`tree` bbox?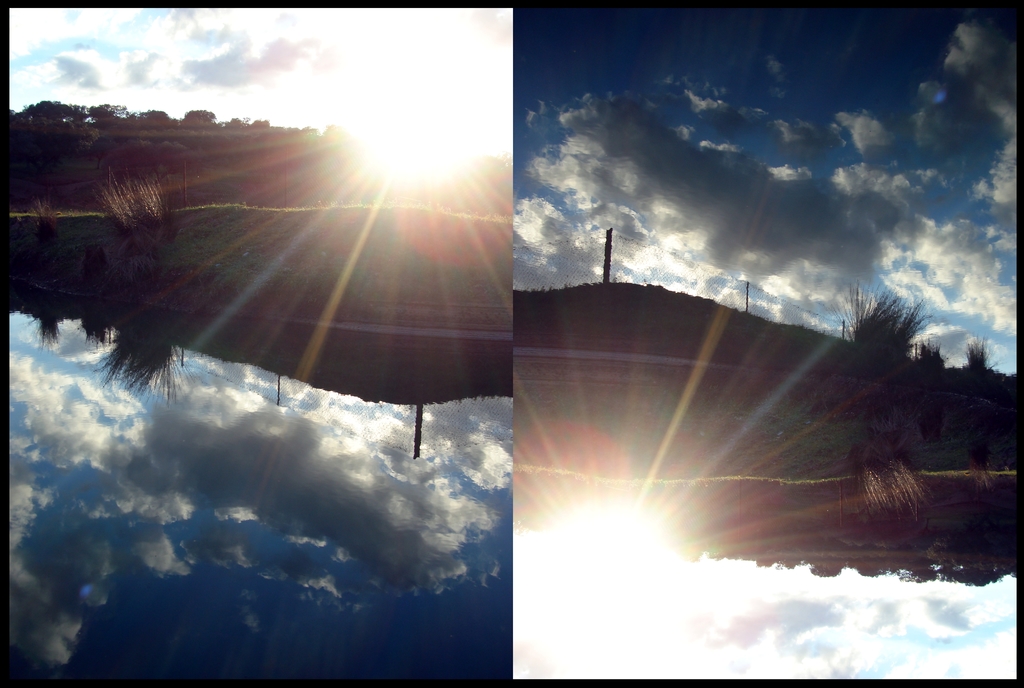
locate(12, 100, 92, 121)
